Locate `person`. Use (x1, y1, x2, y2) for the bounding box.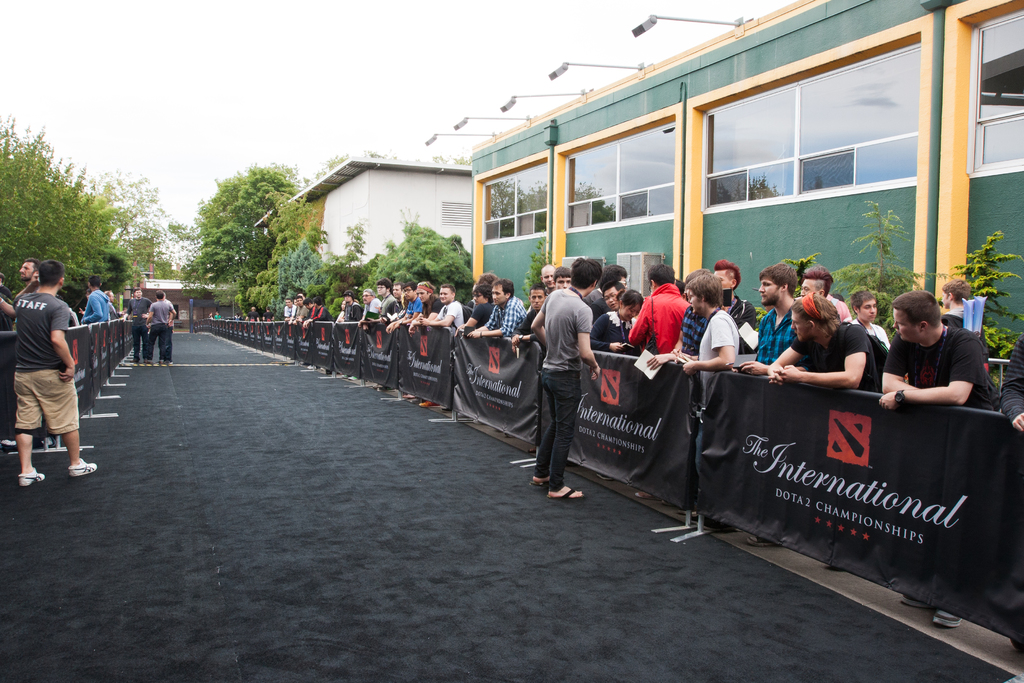
(474, 278, 534, 338).
